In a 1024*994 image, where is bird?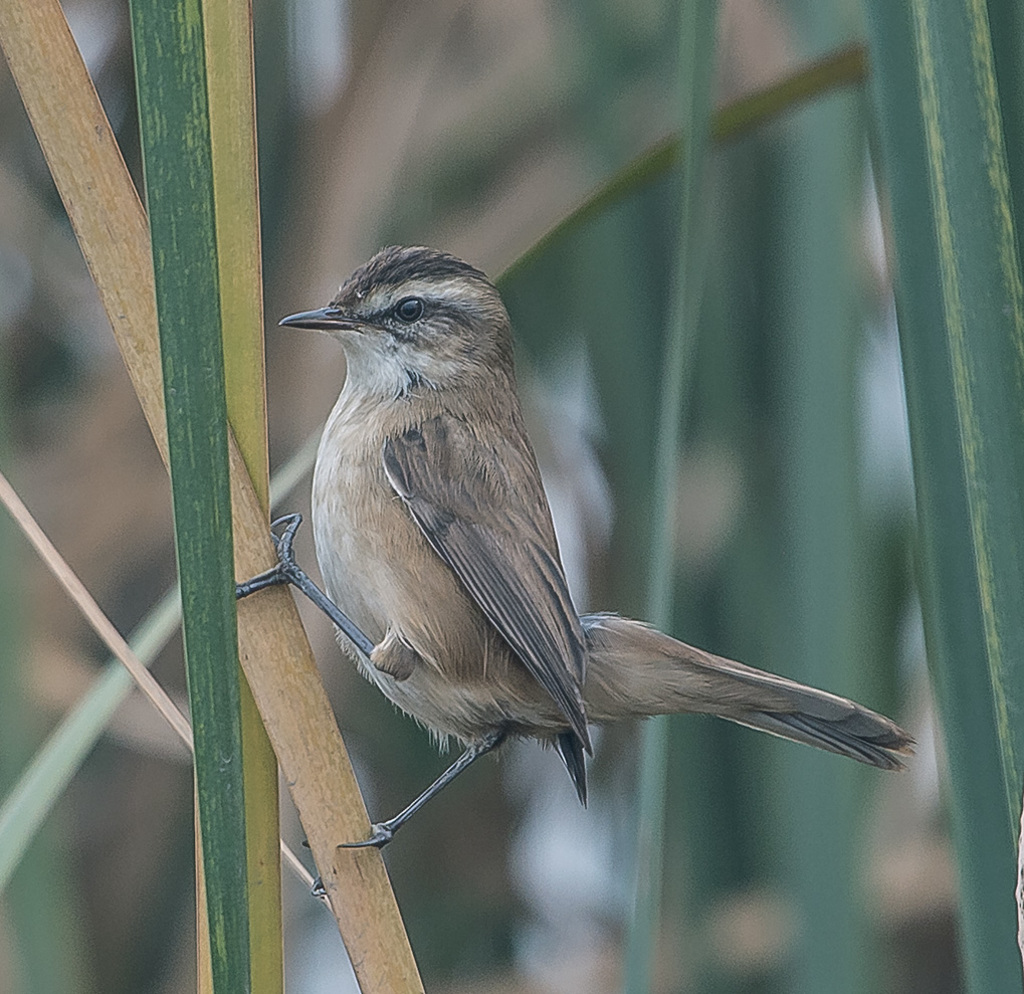
{"x1": 252, "y1": 248, "x2": 942, "y2": 812}.
